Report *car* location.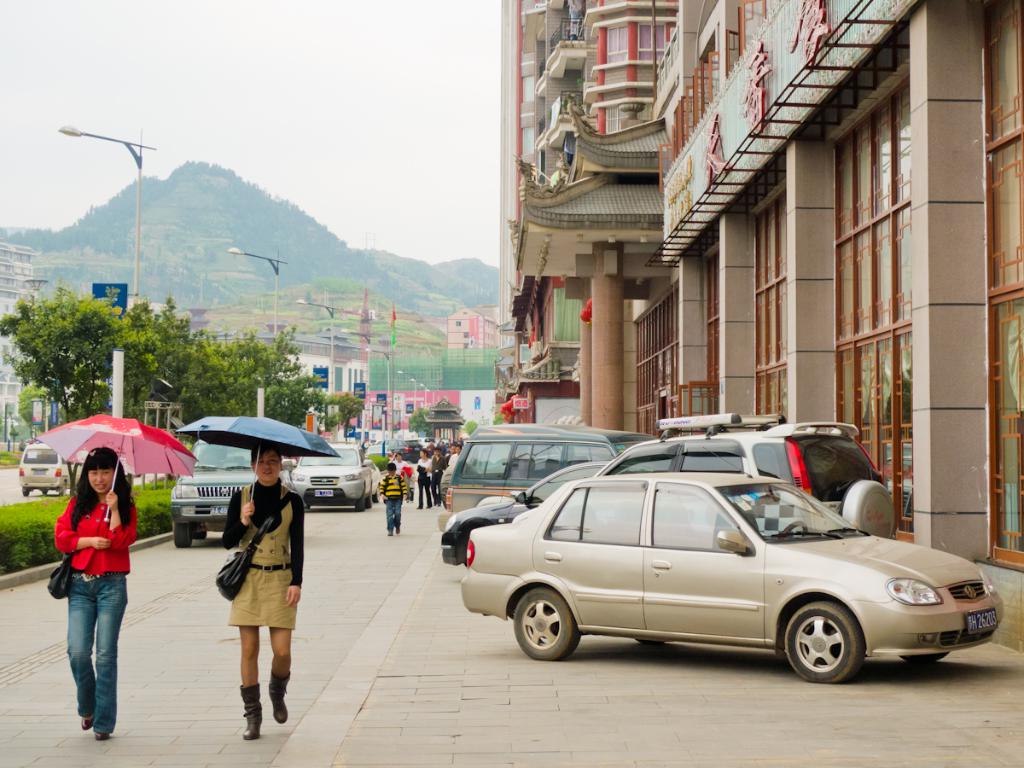
Report: [387,440,422,462].
